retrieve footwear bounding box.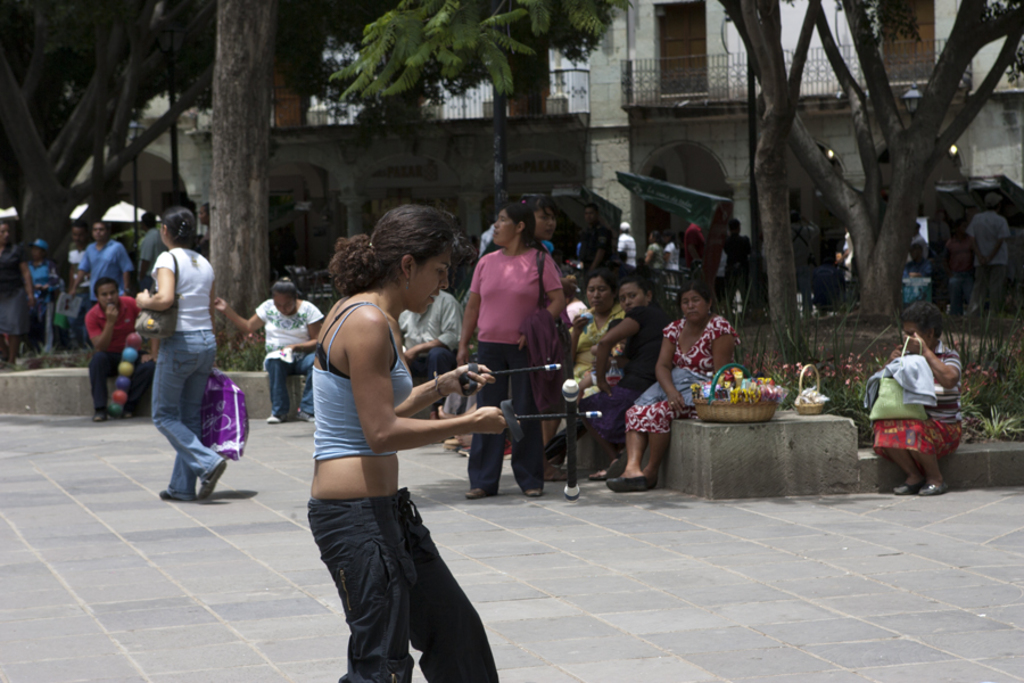
Bounding box: x1=92 y1=413 x2=109 y2=421.
